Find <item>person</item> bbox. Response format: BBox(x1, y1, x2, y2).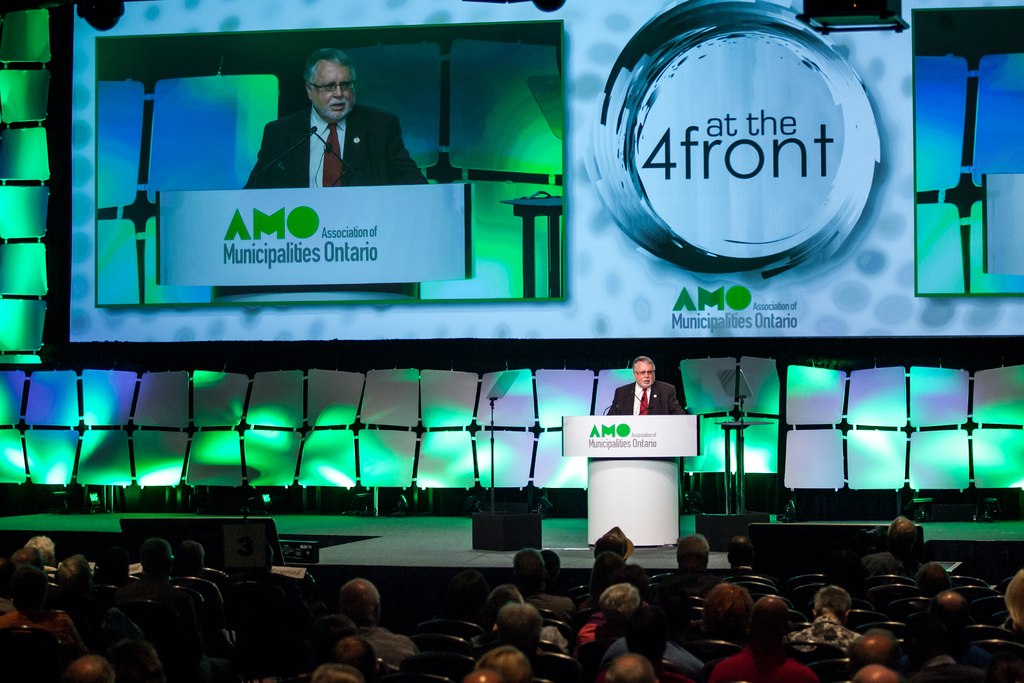
BBox(72, 654, 118, 682).
